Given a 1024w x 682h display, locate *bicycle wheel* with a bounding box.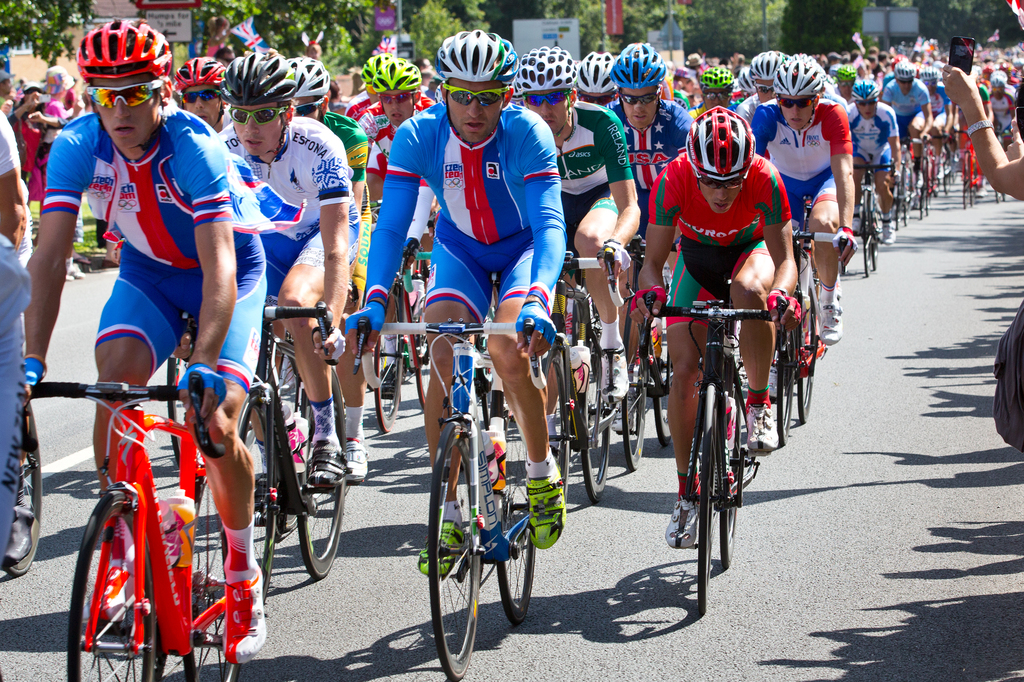
Located: bbox=[68, 488, 158, 681].
